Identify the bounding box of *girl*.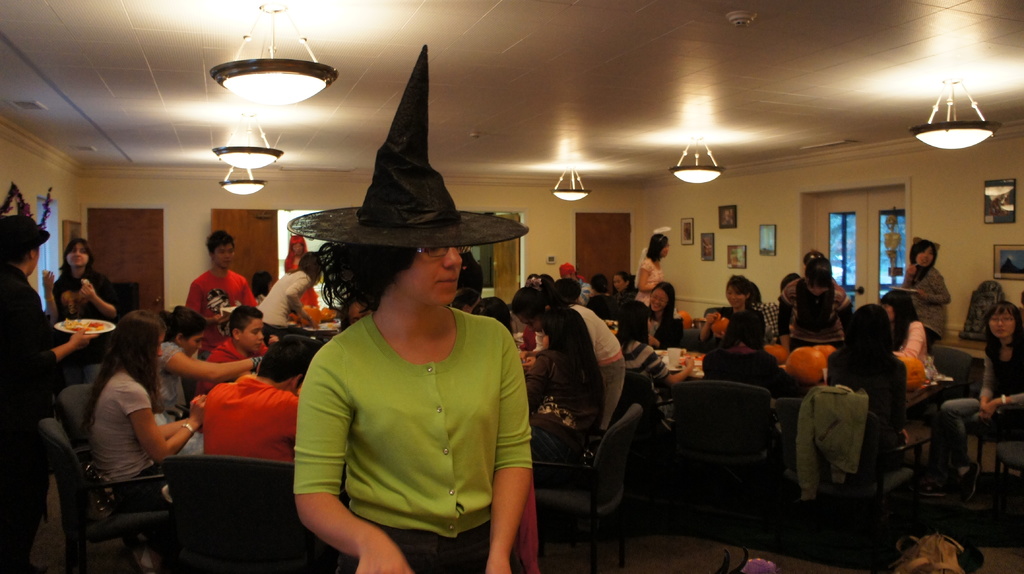
bbox=[634, 232, 669, 300].
